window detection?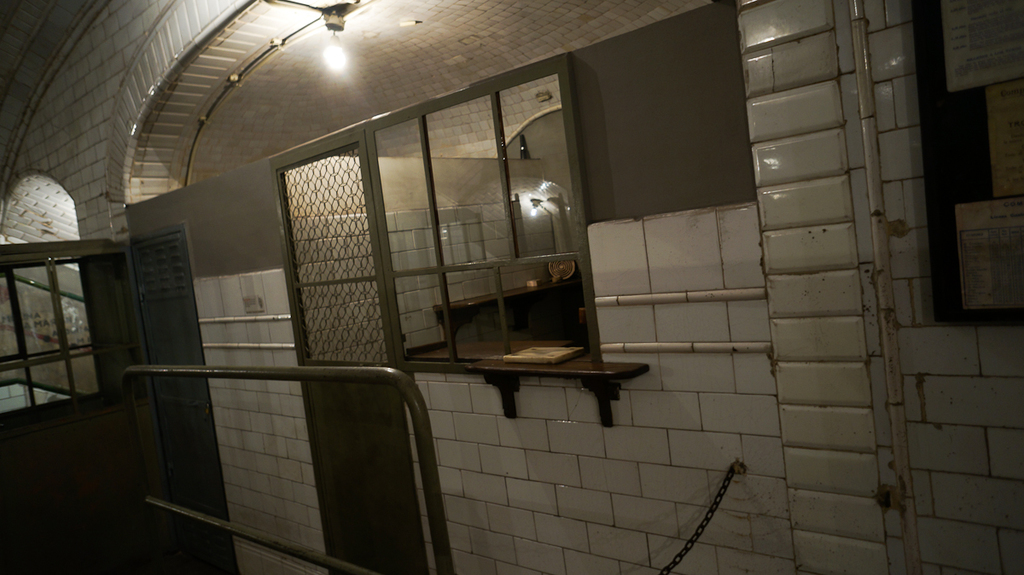
BBox(366, 60, 597, 372)
